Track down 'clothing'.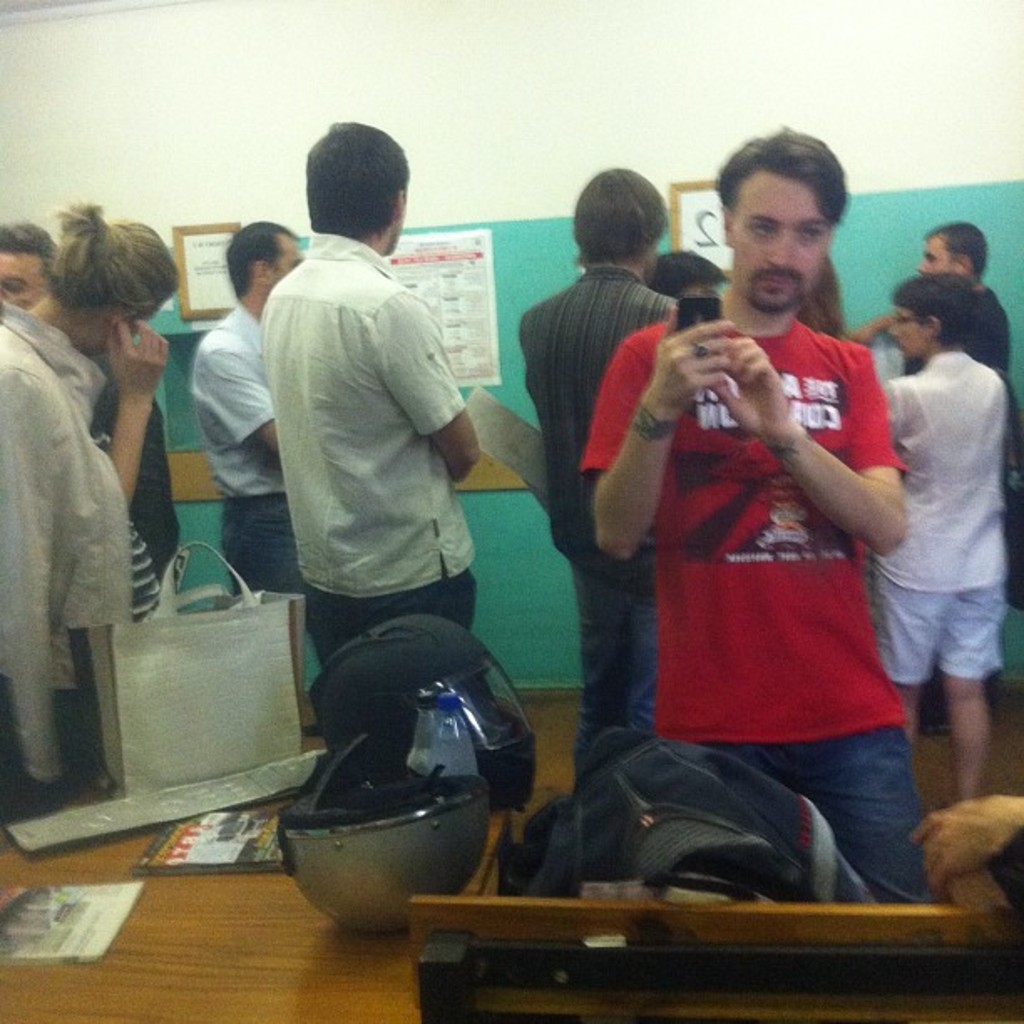
Tracked to bbox=(915, 284, 1021, 540).
